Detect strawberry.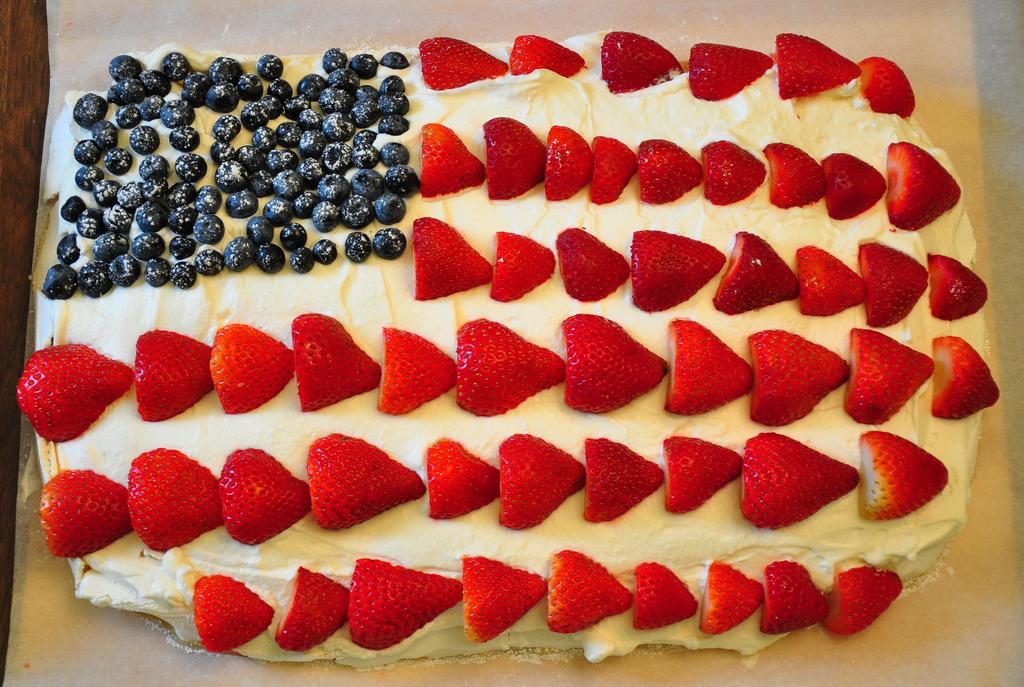
Detected at x1=863 y1=54 x2=916 y2=113.
